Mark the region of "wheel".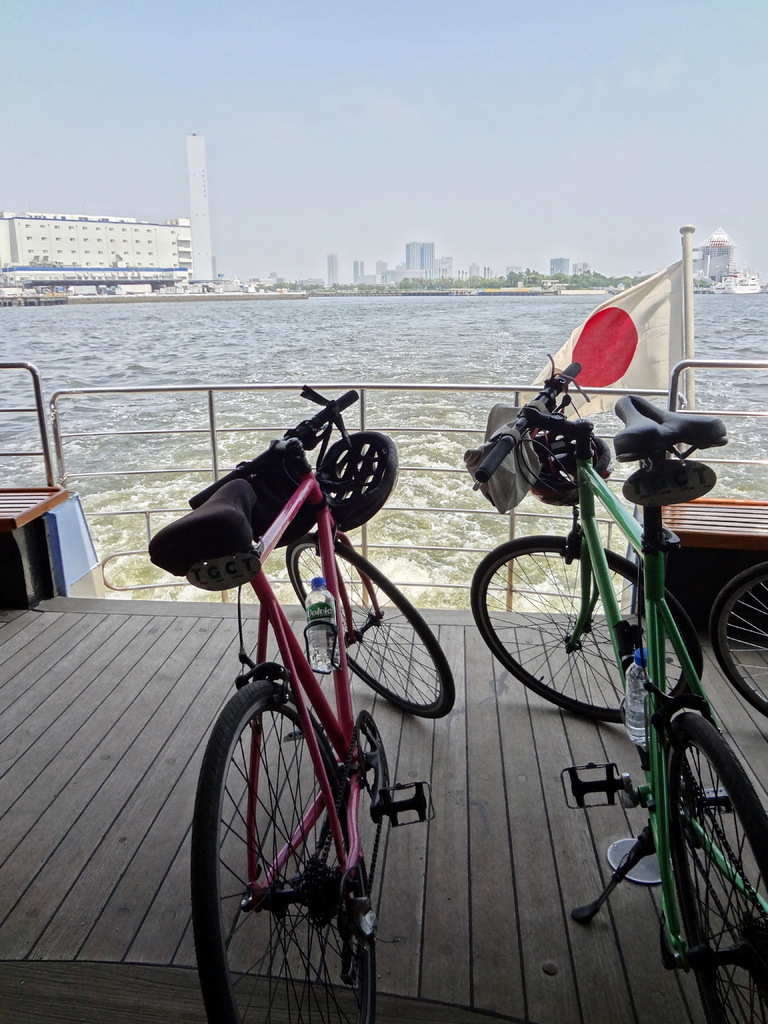
Region: crop(669, 712, 767, 1023).
